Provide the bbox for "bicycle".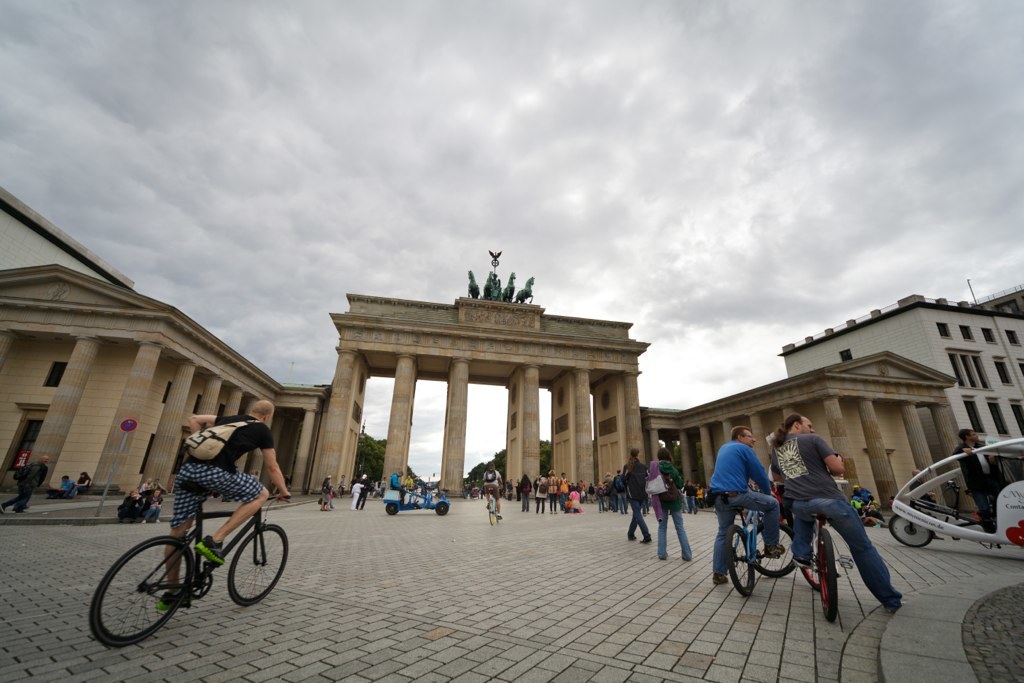
715, 492, 798, 598.
